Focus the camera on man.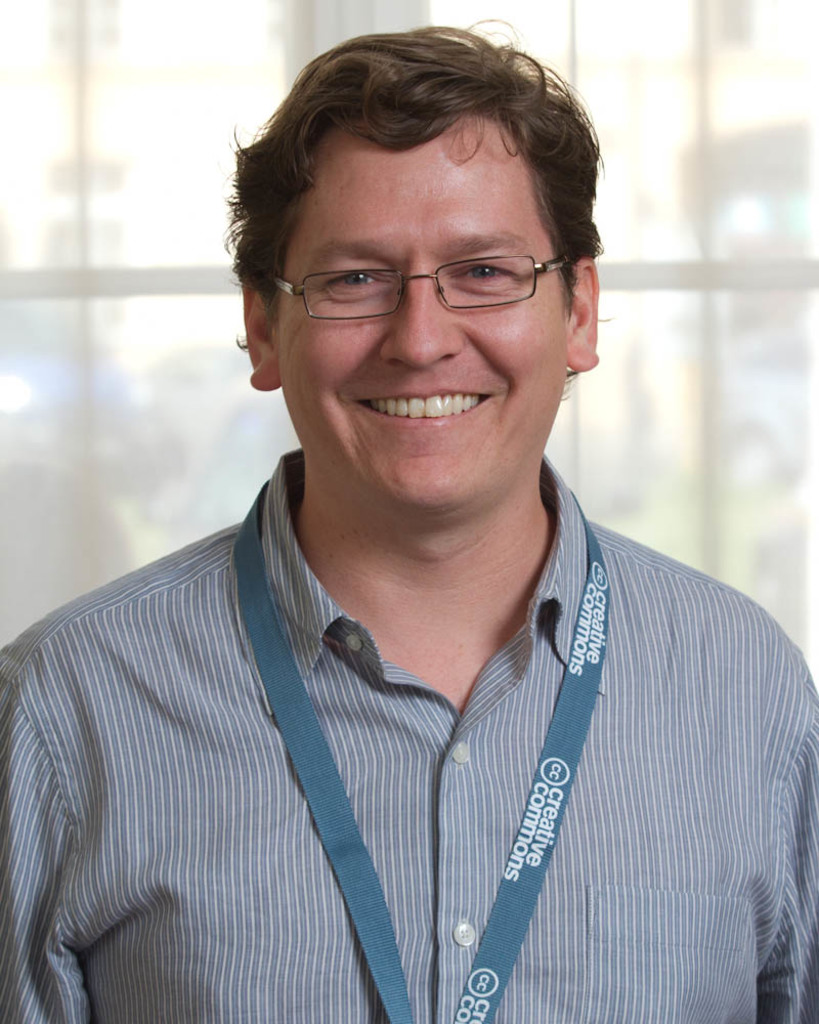
Focus region: <region>0, 29, 818, 1006</region>.
